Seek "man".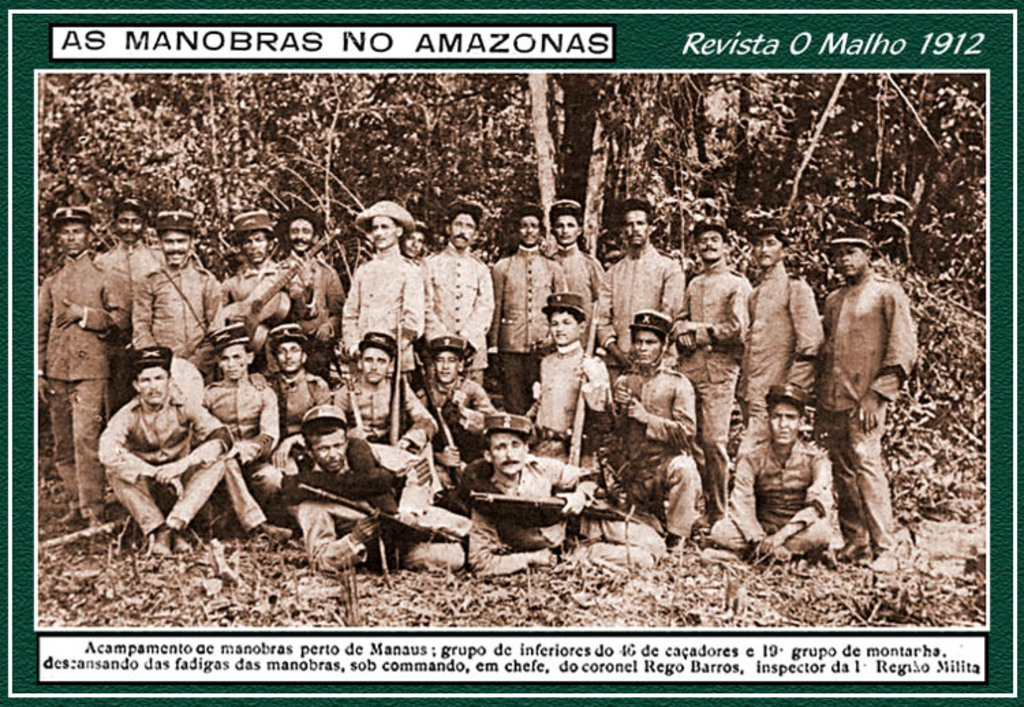
(333, 332, 422, 472).
